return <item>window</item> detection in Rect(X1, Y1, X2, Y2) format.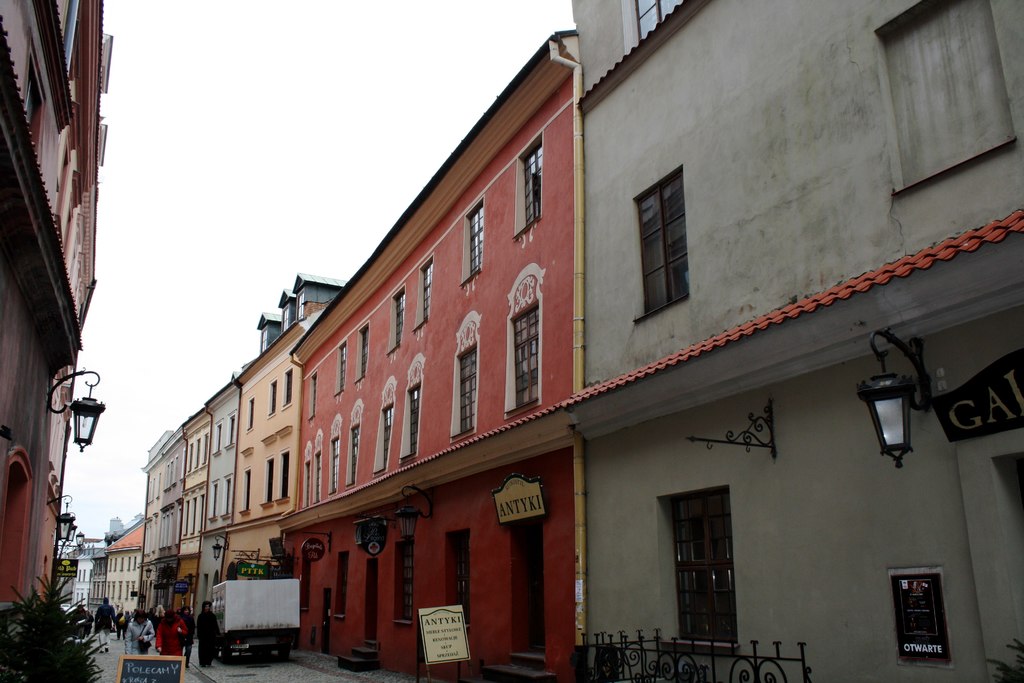
Rect(243, 394, 256, 427).
